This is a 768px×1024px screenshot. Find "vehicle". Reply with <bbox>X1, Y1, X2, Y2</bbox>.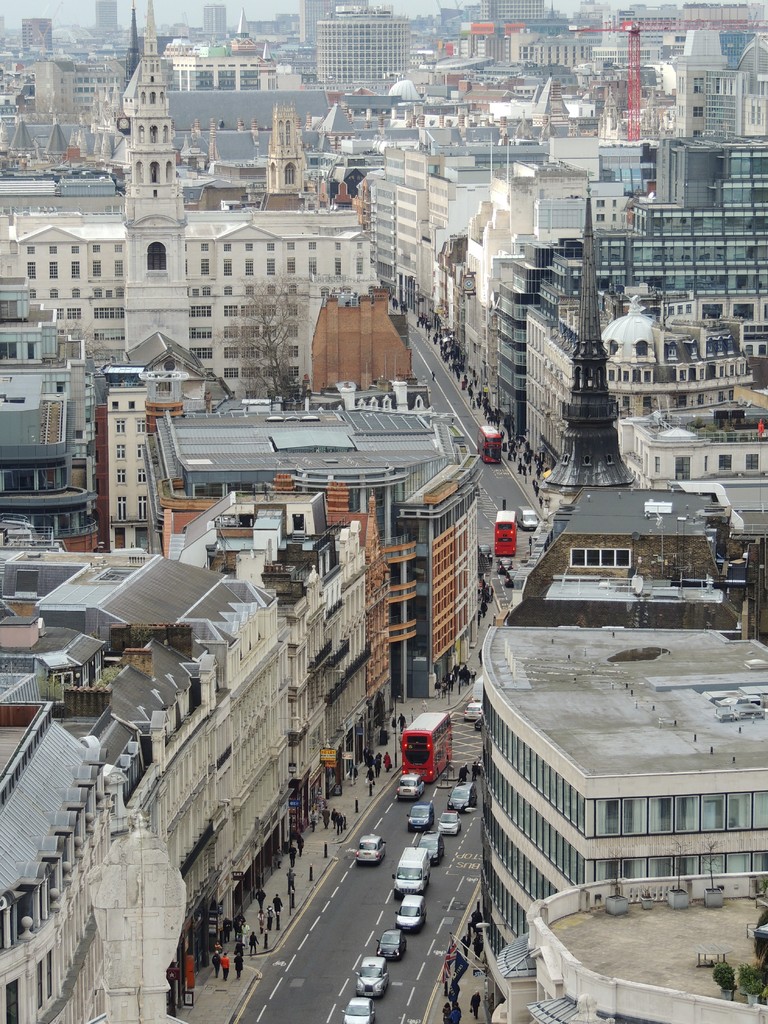
<bbox>517, 502, 542, 532</bbox>.
